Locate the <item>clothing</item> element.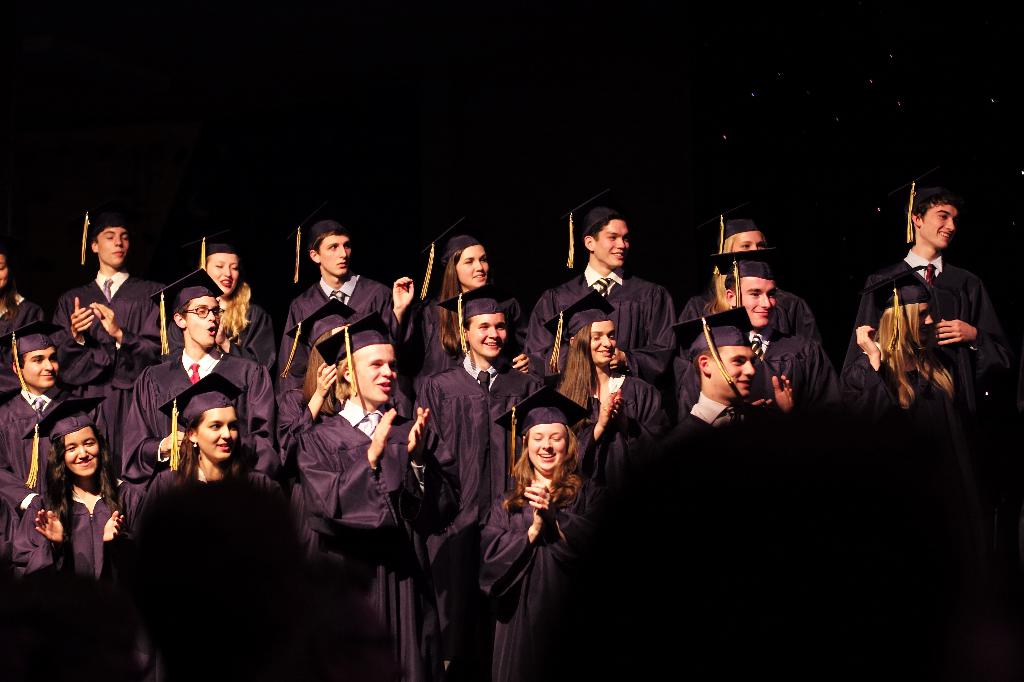
Element bbox: crop(594, 381, 663, 495).
